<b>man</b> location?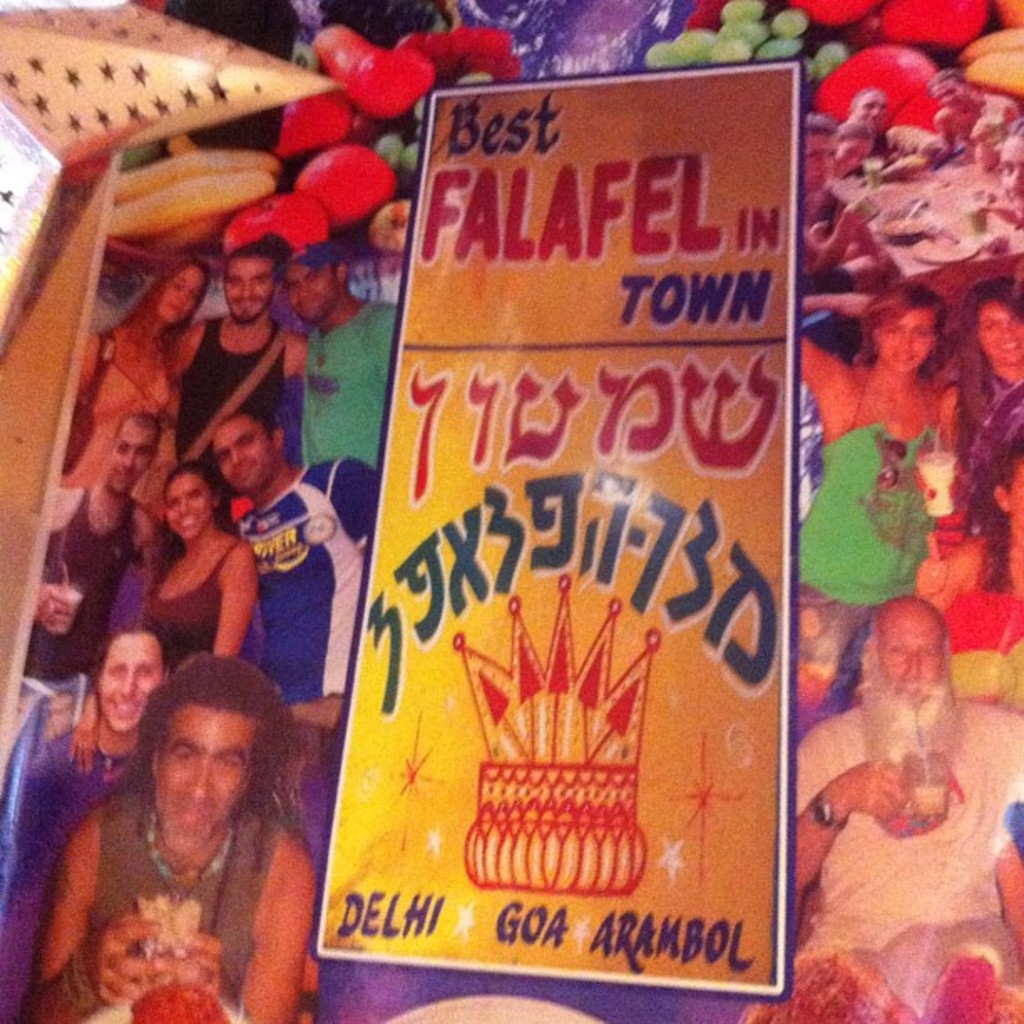
[left=289, top=248, right=397, bottom=465]
